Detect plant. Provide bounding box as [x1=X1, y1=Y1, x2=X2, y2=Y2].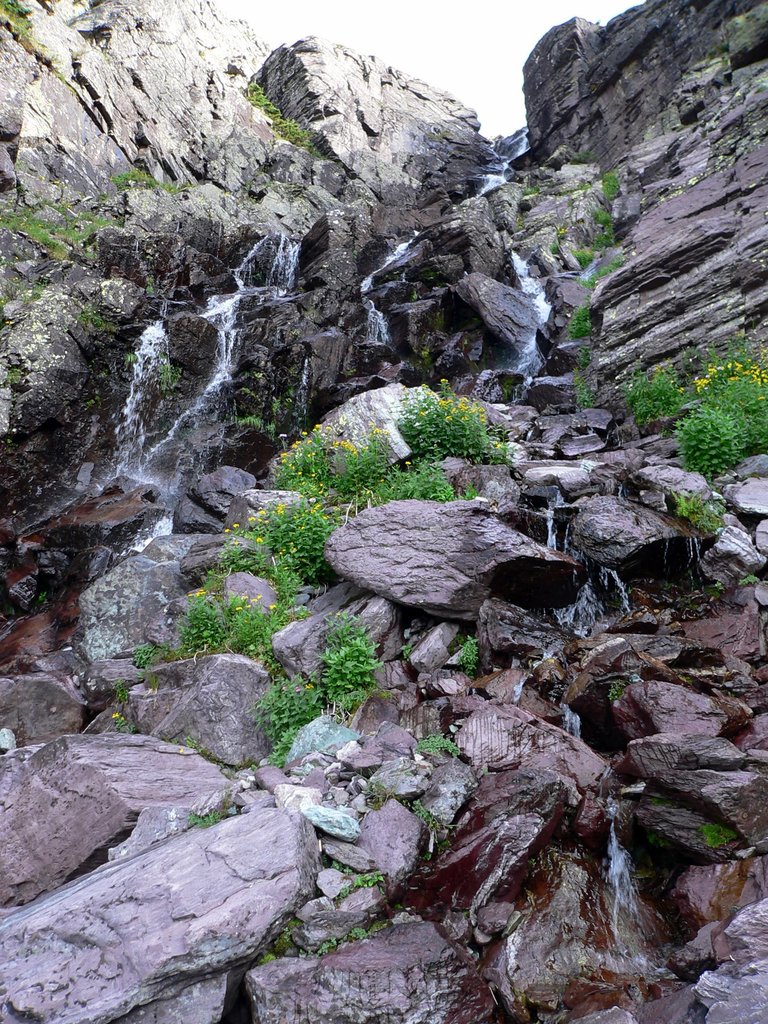
[x1=251, y1=614, x2=381, y2=760].
